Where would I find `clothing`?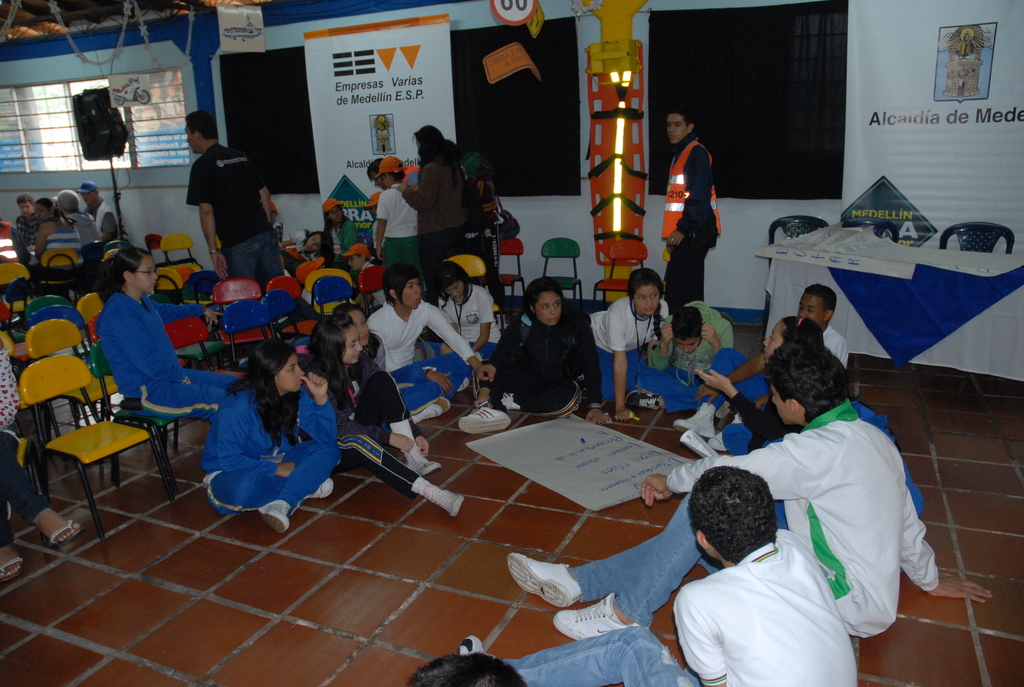
At {"x1": 42, "y1": 213, "x2": 94, "y2": 264}.
